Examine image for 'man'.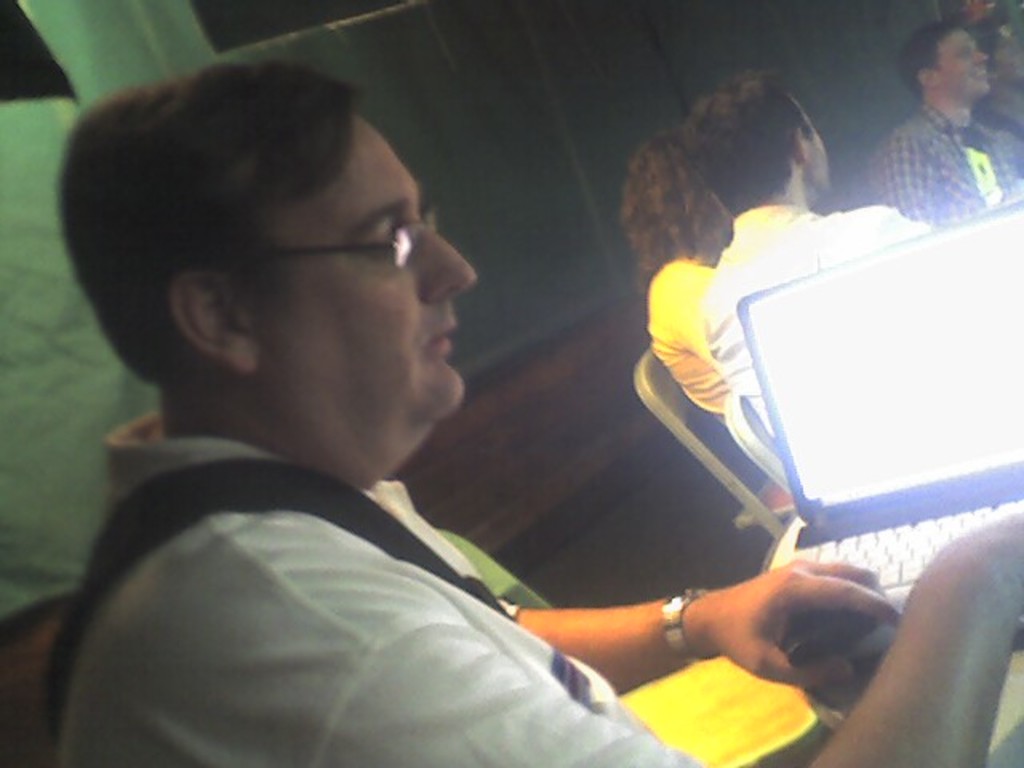
Examination result: [146,72,890,741].
